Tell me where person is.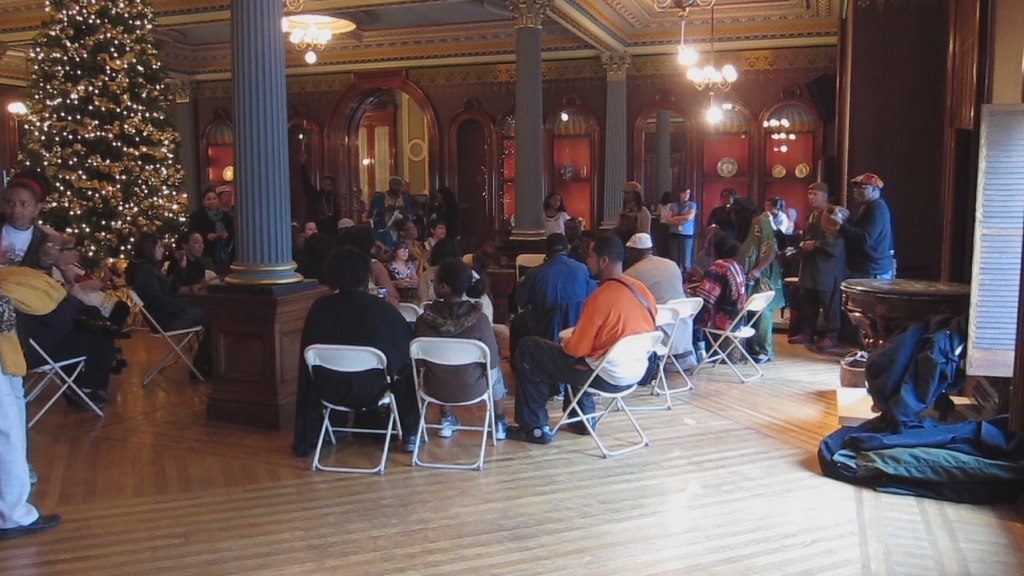
person is at left=676, top=237, right=757, bottom=366.
